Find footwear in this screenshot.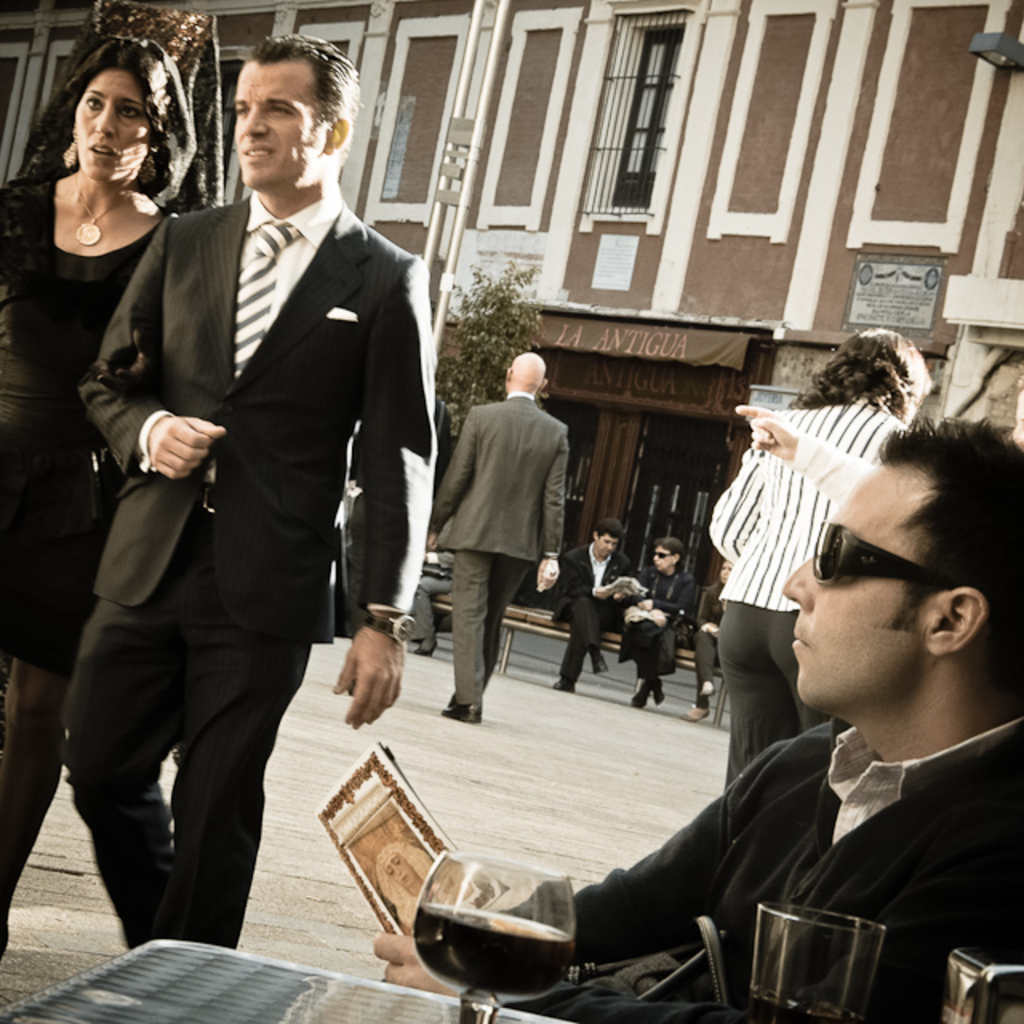
The bounding box for footwear is <bbox>552, 670, 574, 693</bbox>.
